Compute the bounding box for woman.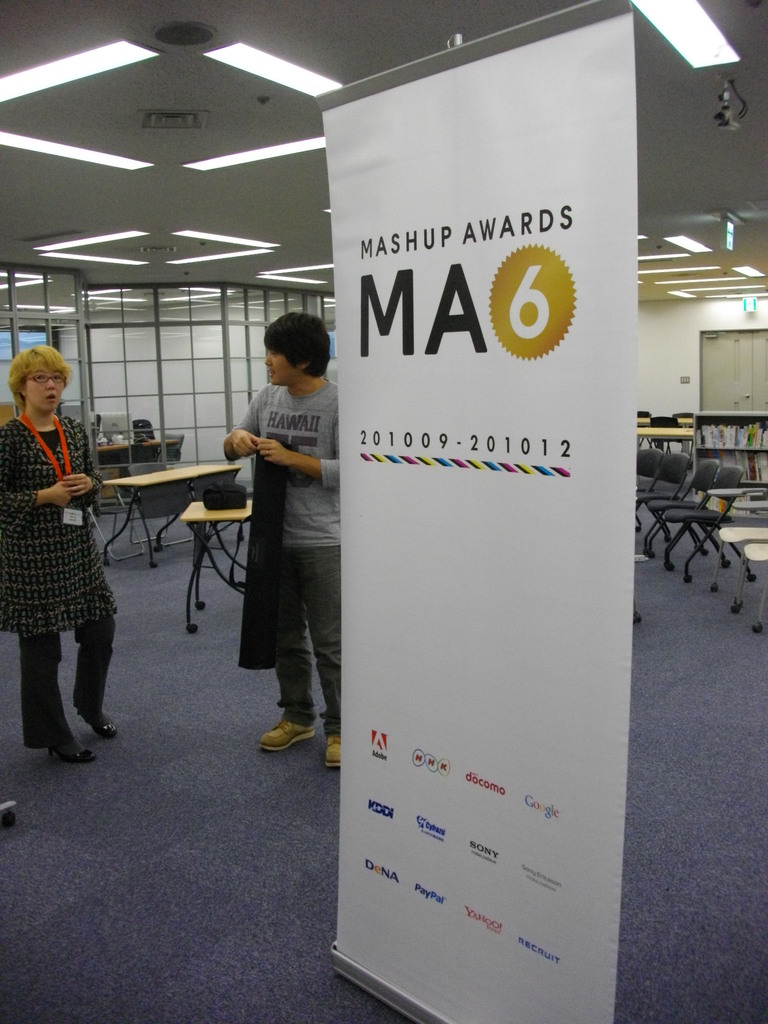
x1=6 y1=344 x2=123 y2=762.
